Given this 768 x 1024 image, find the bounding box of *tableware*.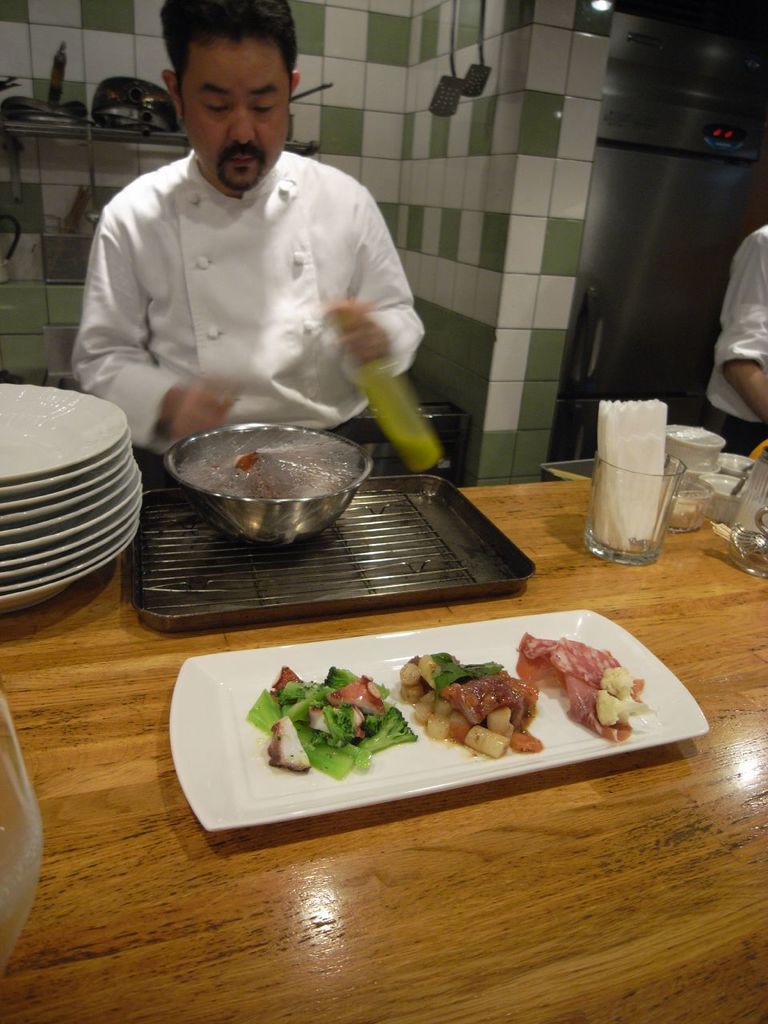
x1=132 y1=605 x2=718 y2=822.
